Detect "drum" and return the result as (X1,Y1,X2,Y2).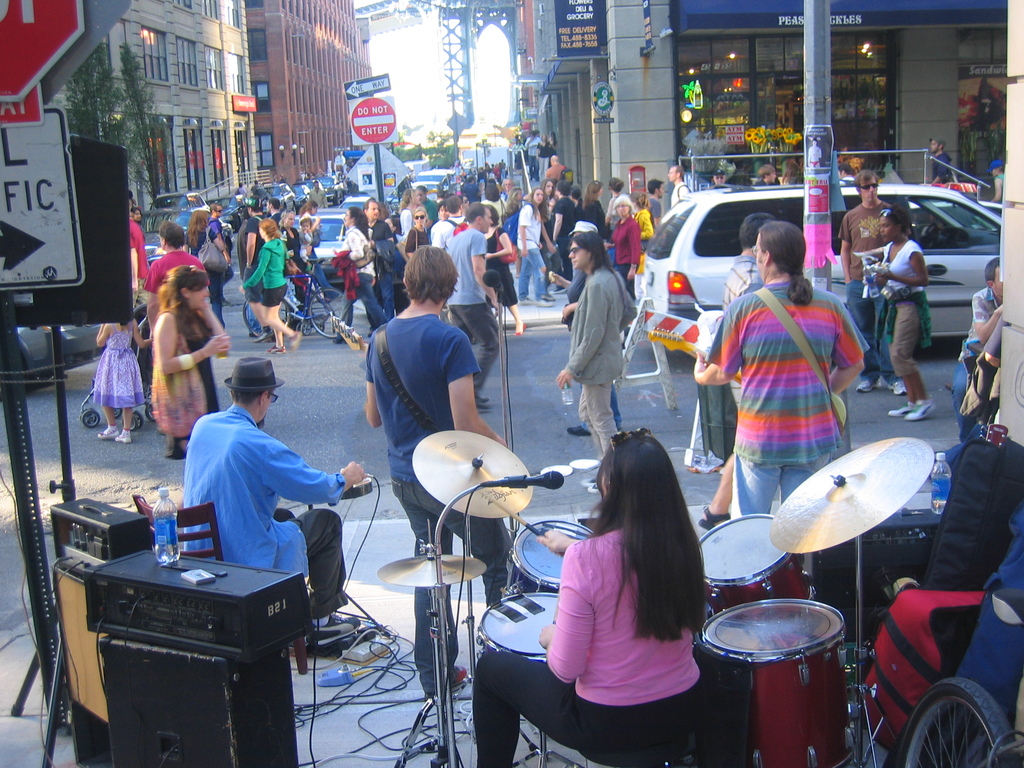
(506,518,591,595).
